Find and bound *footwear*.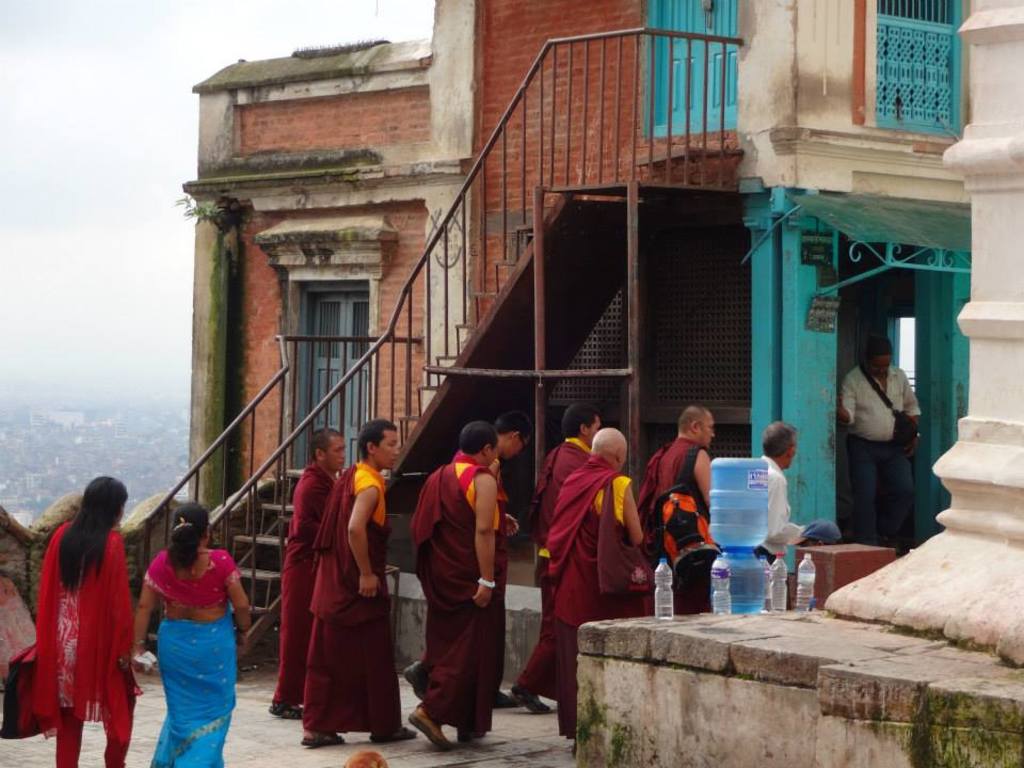
Bound: 403, 662, 428, 703.
